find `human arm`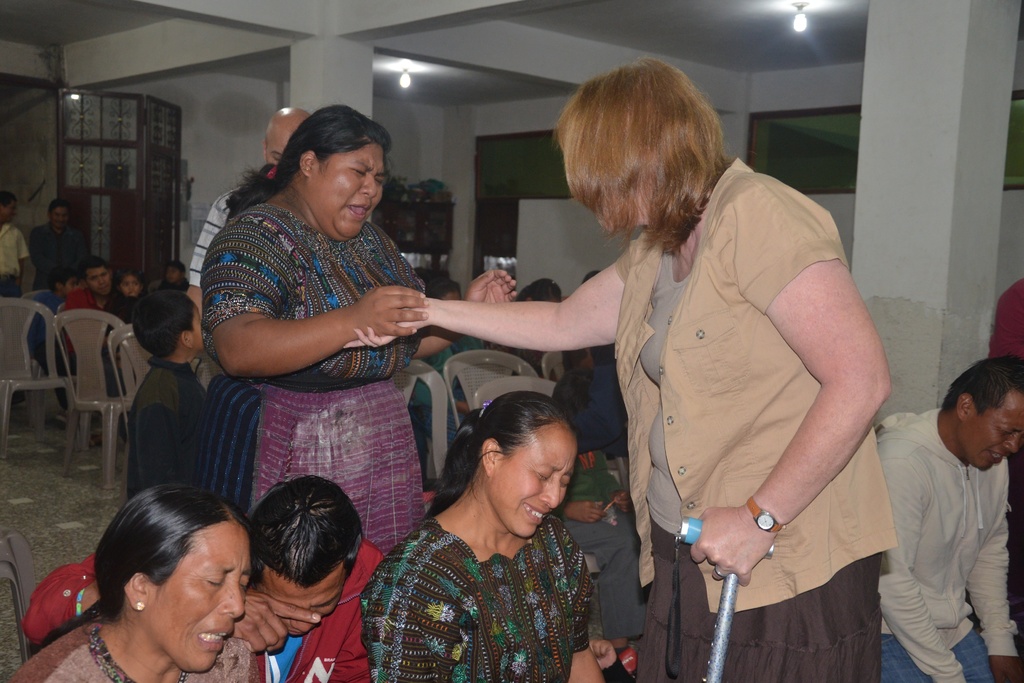
(987,283,1023,358)
